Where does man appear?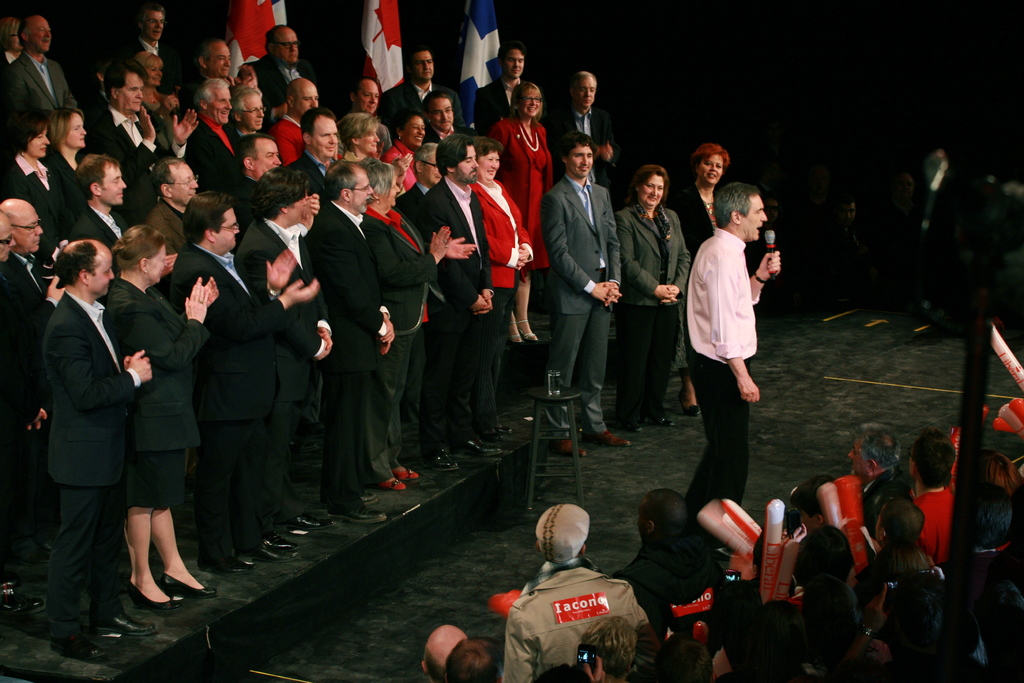
Appears at pyautogui.locateOnScreen(685, 181, 781, 518).
